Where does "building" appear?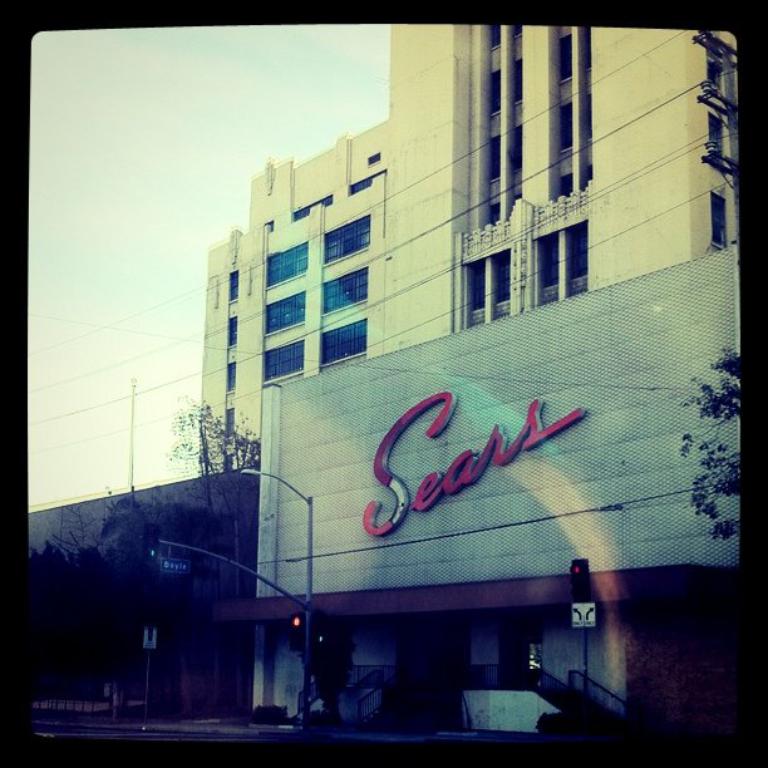
Appears at box=[166, 23, 739, 488].
